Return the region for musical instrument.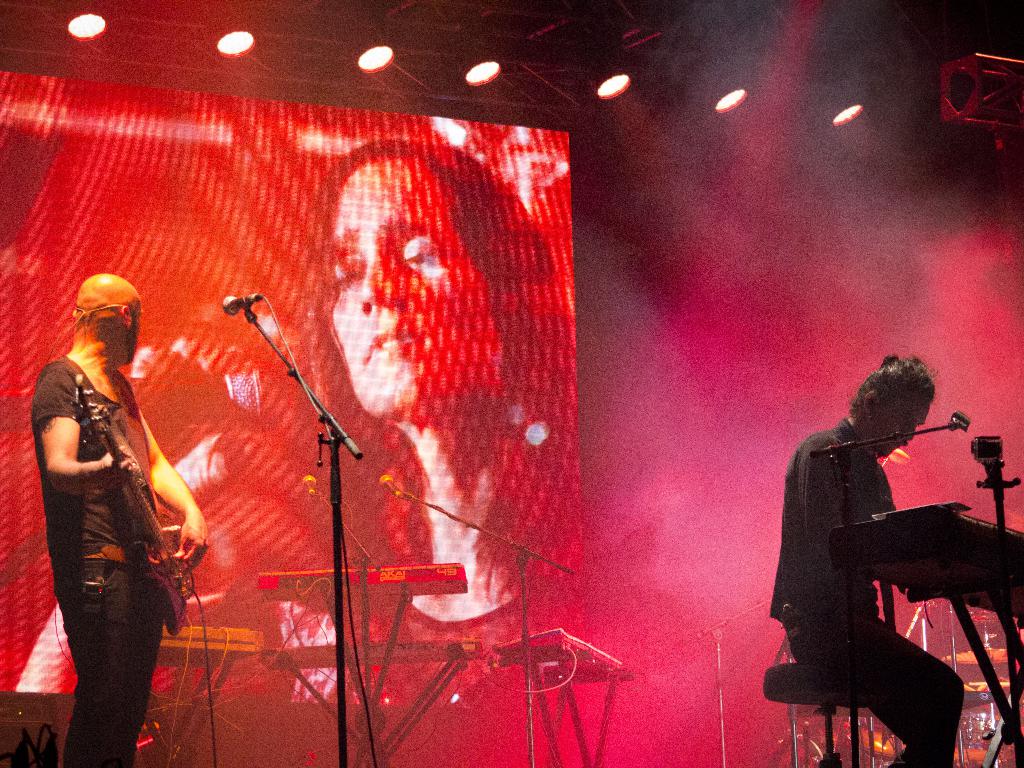
(956,693,1023,748).
